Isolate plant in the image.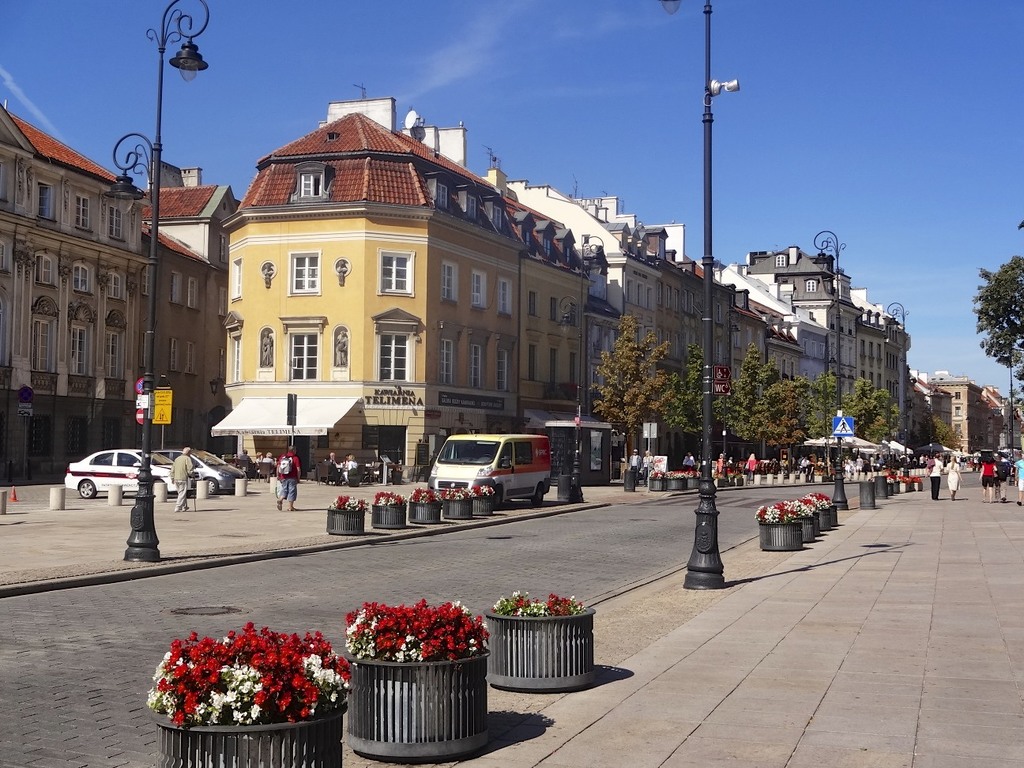
Isolated region: BBox(757, 505, 800, 522).
